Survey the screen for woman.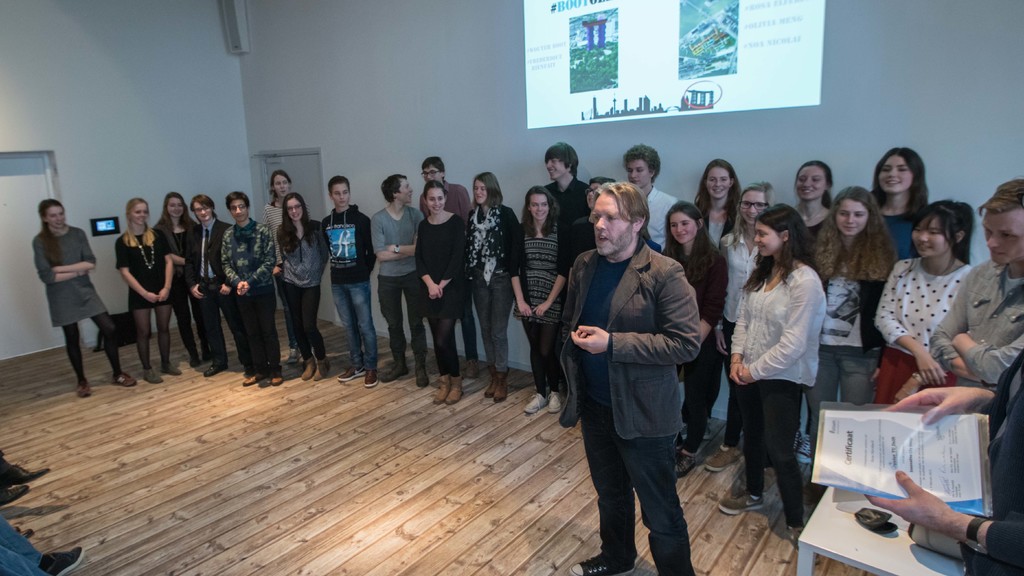
Survey found: <region>851, 140, 931, 266</region>.
